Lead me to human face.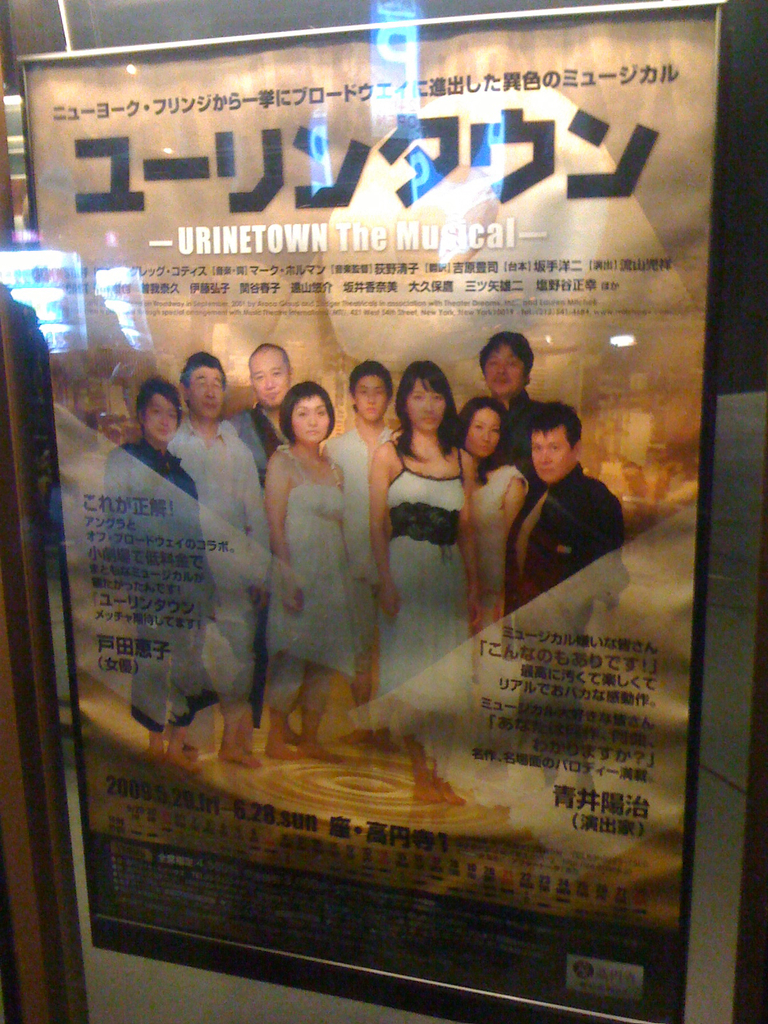
Lead to (left=534, top=429, right=575, bottom=484).
